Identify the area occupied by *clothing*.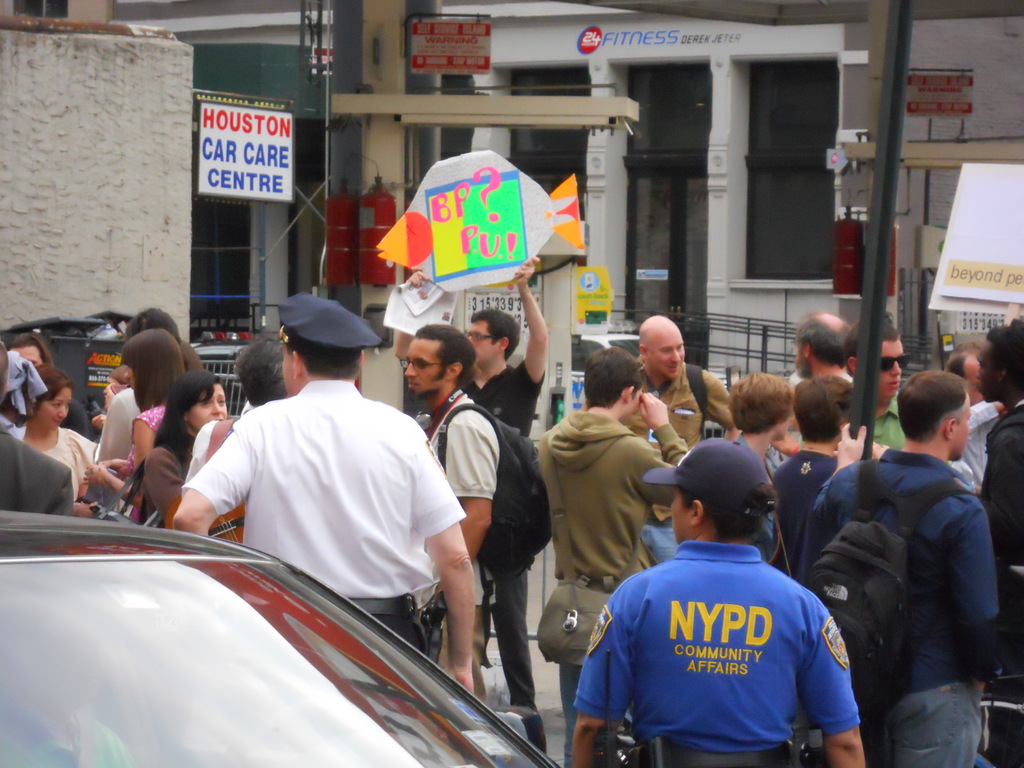
Area: pyautogui.locateOnScreen(953, 401, 996, 495).
